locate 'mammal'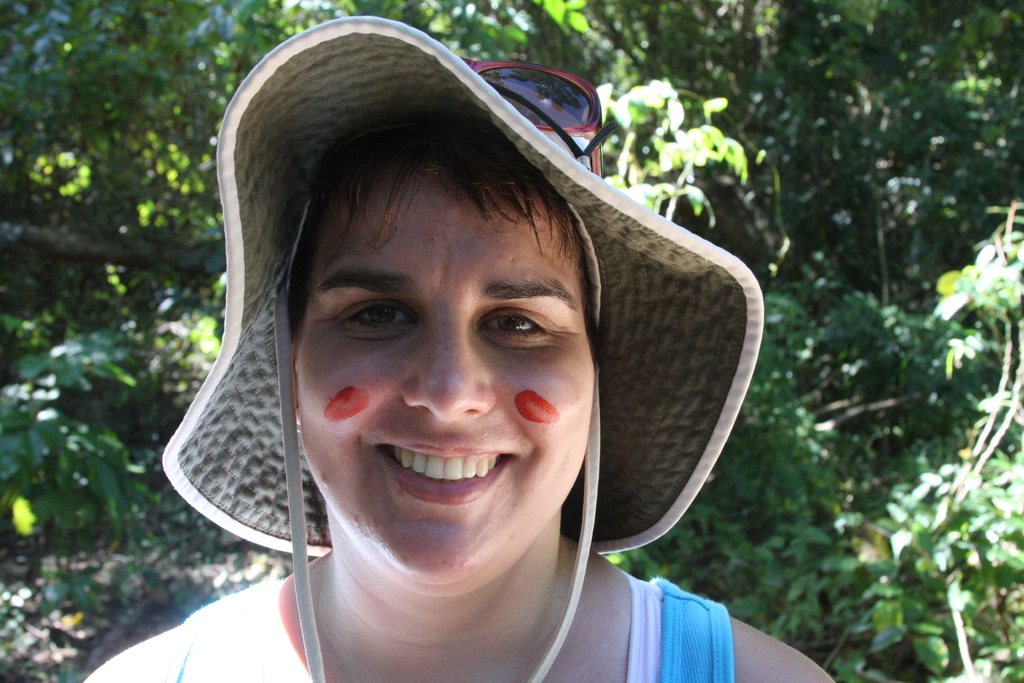
select_region(108, 33, 851, 682)
